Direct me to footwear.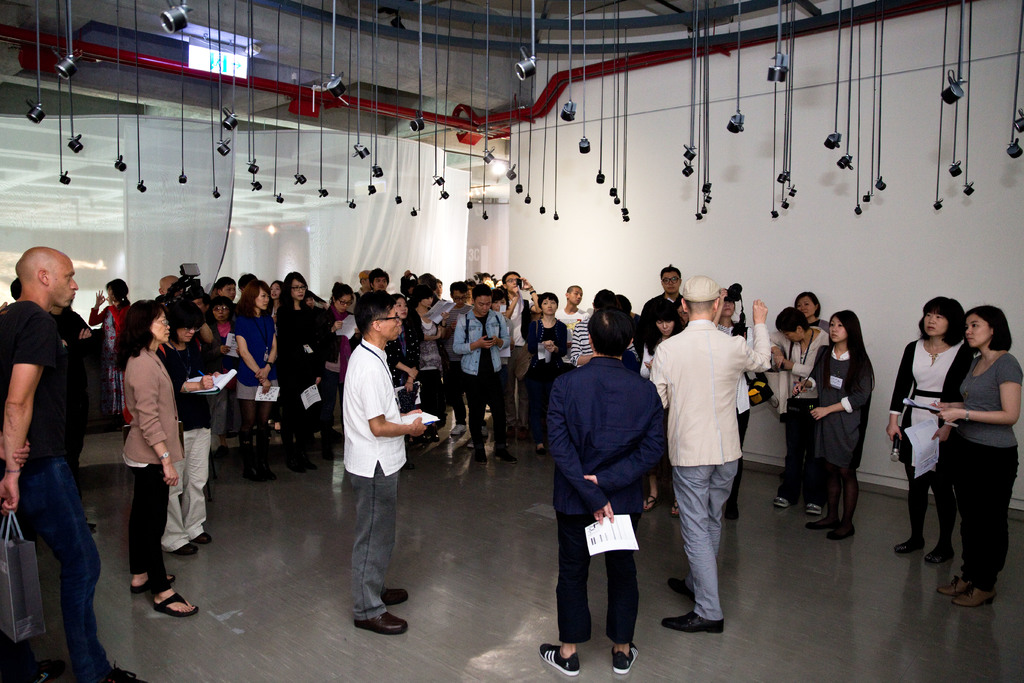
Direction: [left=173, top=547, right=197, bottom=555].
